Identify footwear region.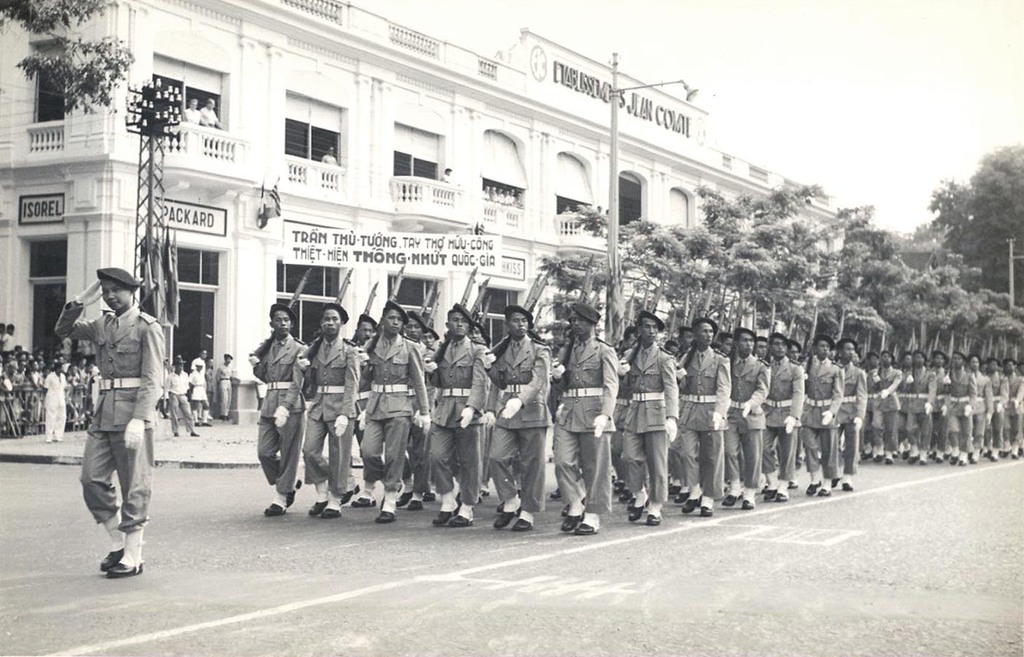
Region: bbox=[426, 489, 438, 501].
